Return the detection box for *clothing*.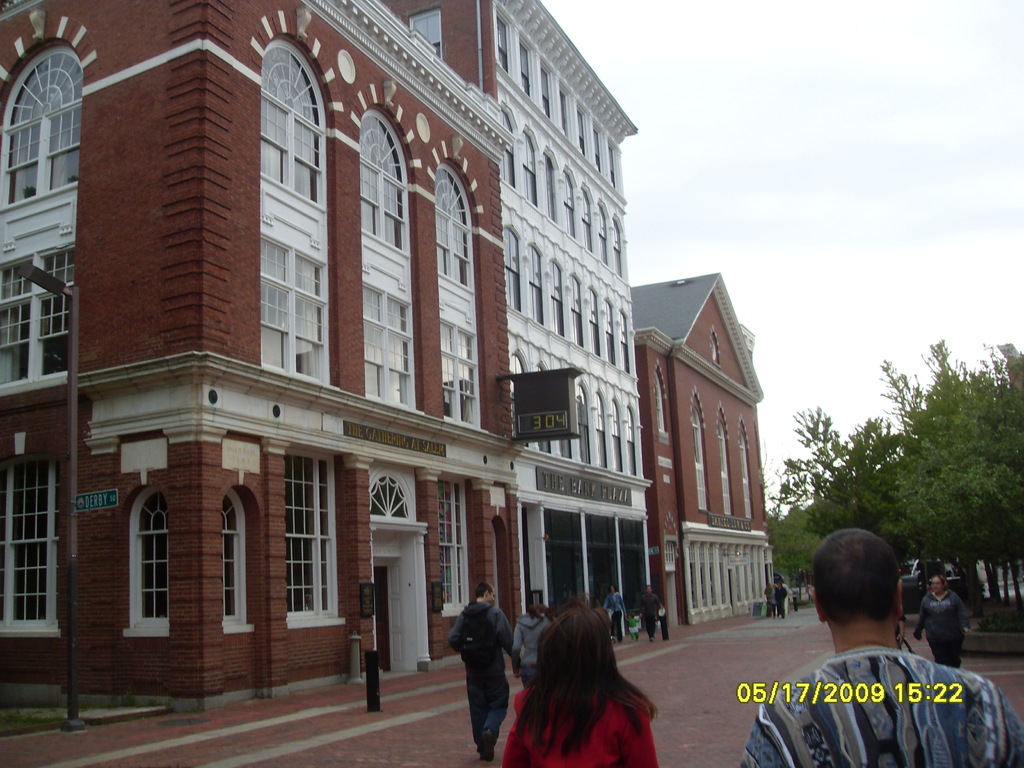
BBox(773, 582, 787, 617).
